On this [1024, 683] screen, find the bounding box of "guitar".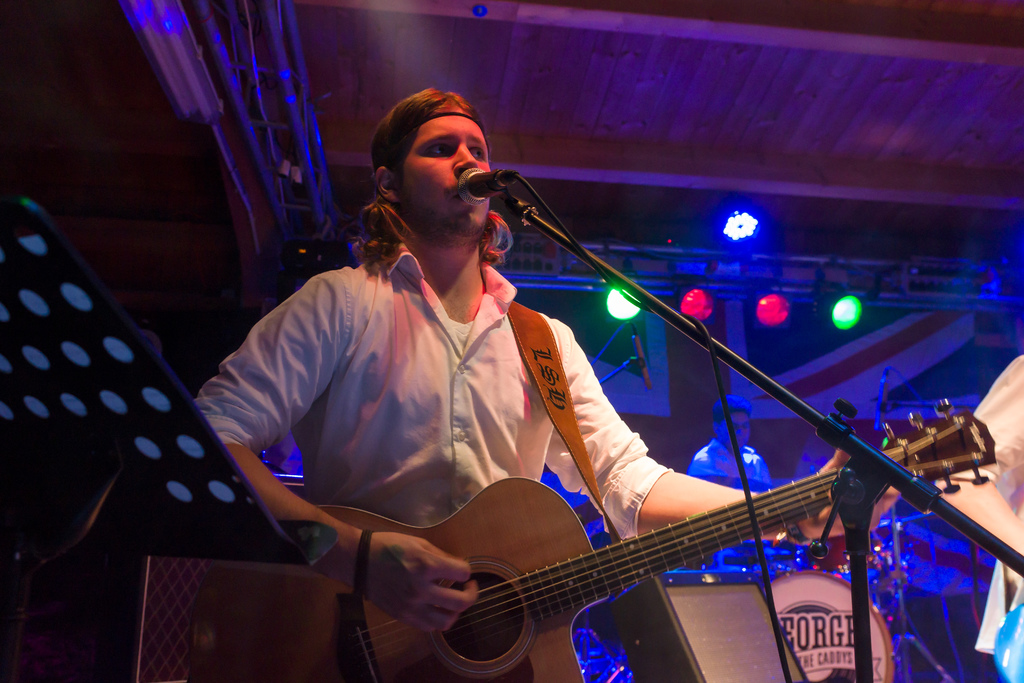
Bounding box: left=313, top=394, right=1002, bottom=682.
